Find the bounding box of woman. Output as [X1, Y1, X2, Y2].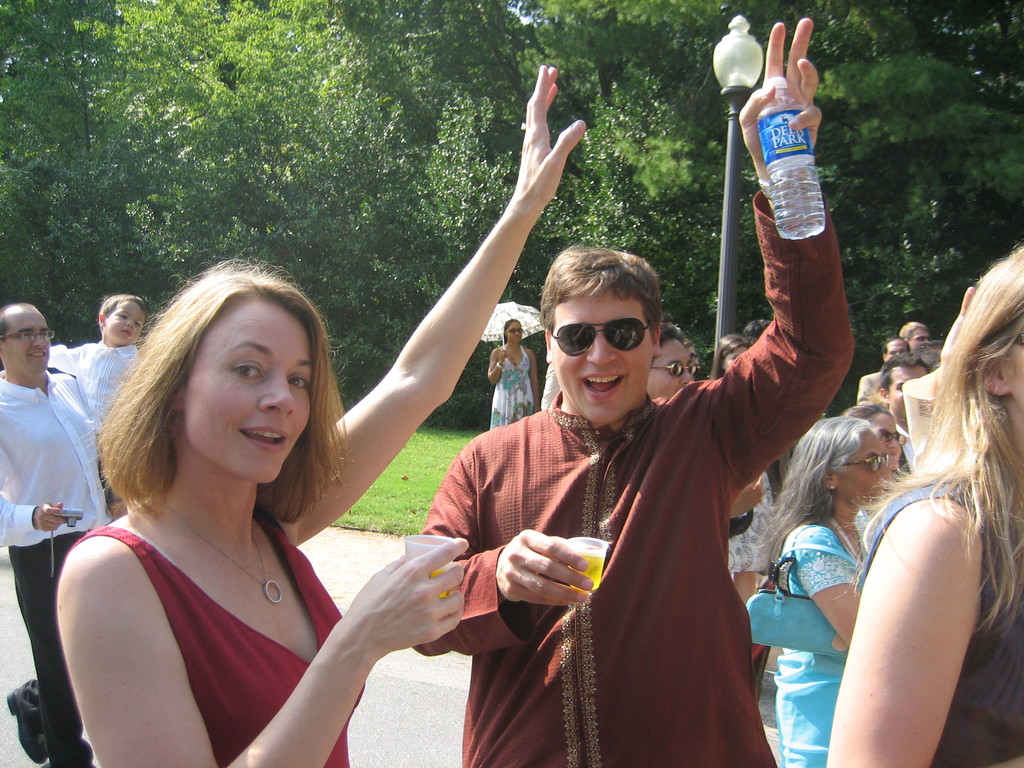
[824, 240, 1023, 767].
